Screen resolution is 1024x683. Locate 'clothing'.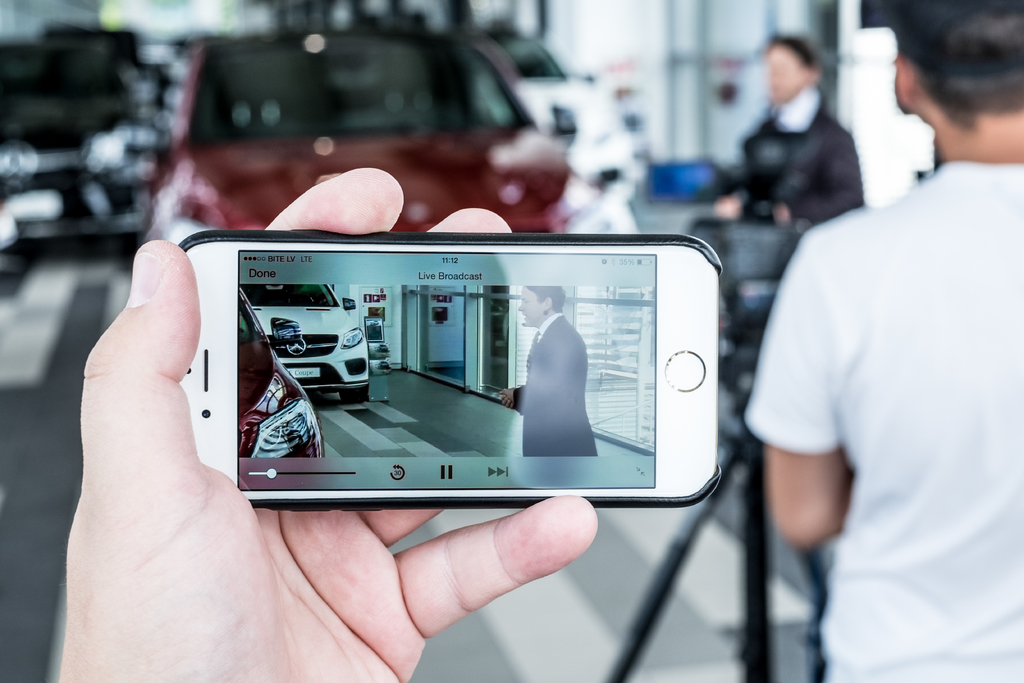
<region>513, 310, 598, 456</region>.
